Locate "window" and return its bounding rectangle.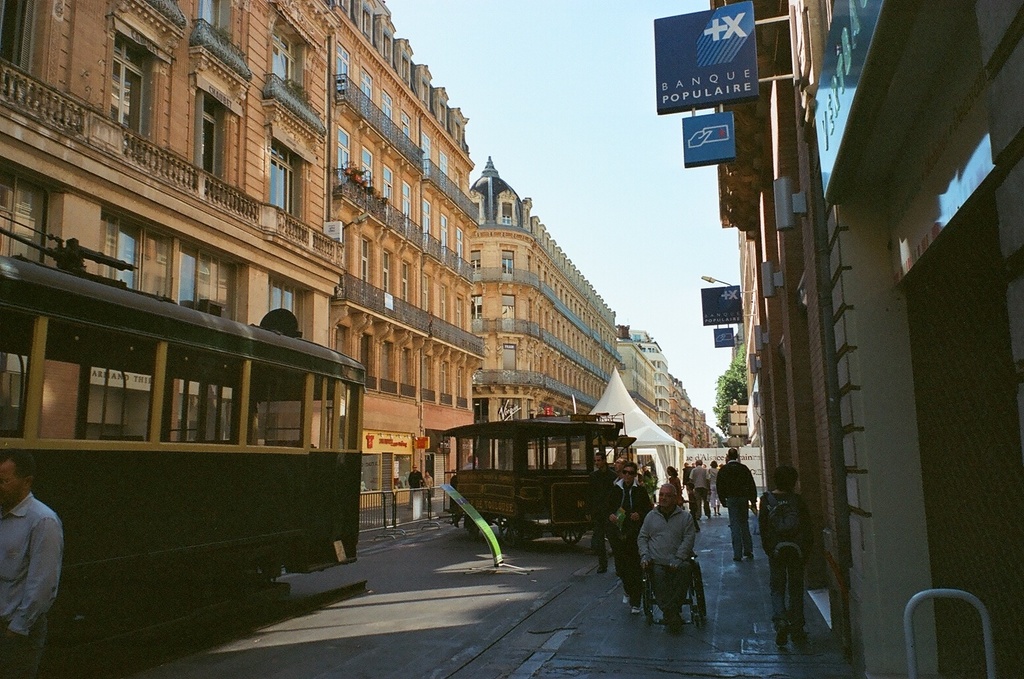
<bbox>503, 294, 516, 331</bbox>.
